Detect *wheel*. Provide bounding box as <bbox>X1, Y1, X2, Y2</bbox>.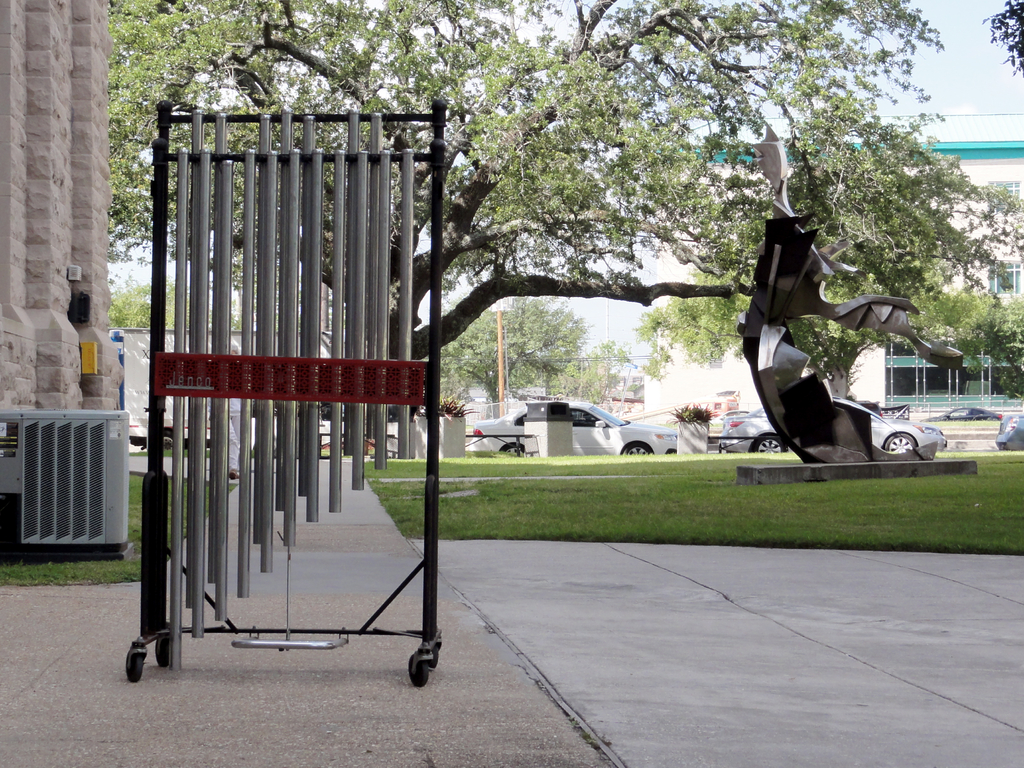
<bbox>154, 632, 172, 669</bbox>.
